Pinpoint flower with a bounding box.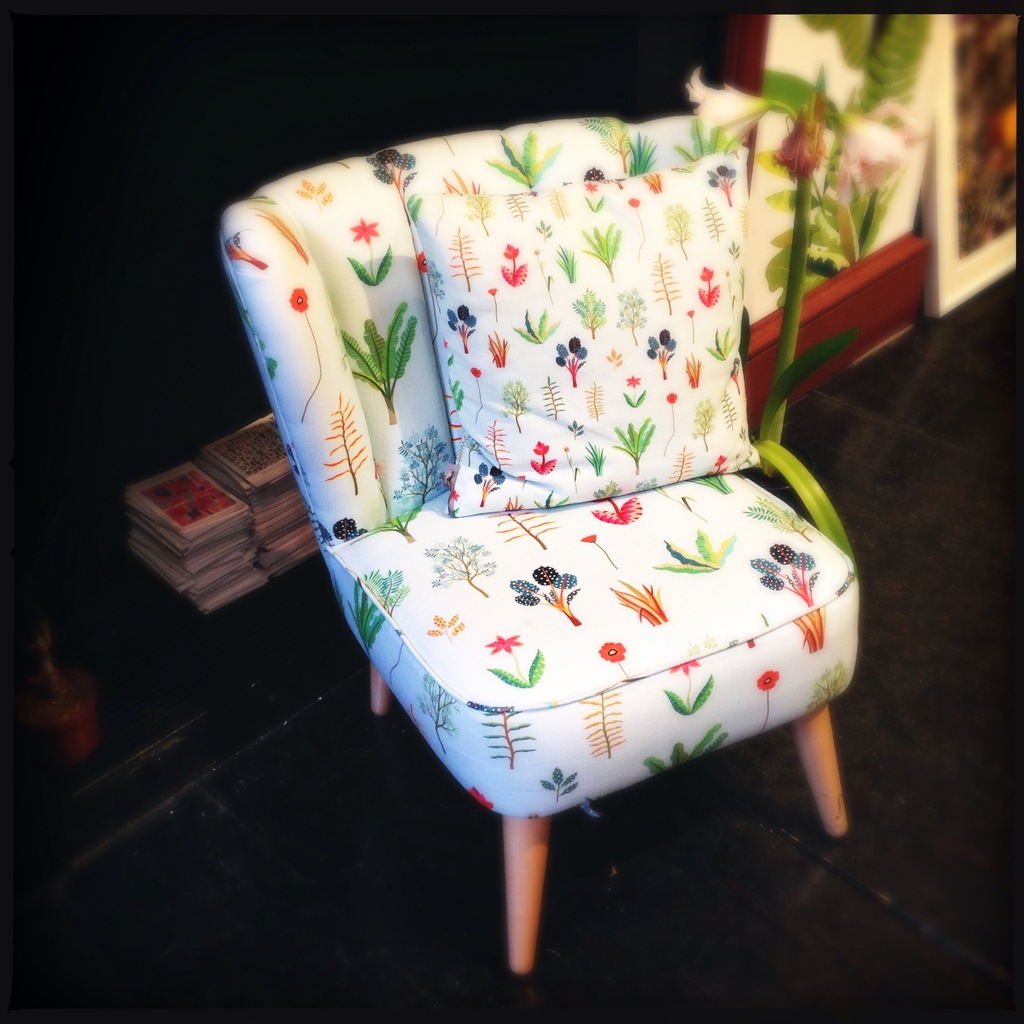
<region>758, 670, 781, 691</region>.
